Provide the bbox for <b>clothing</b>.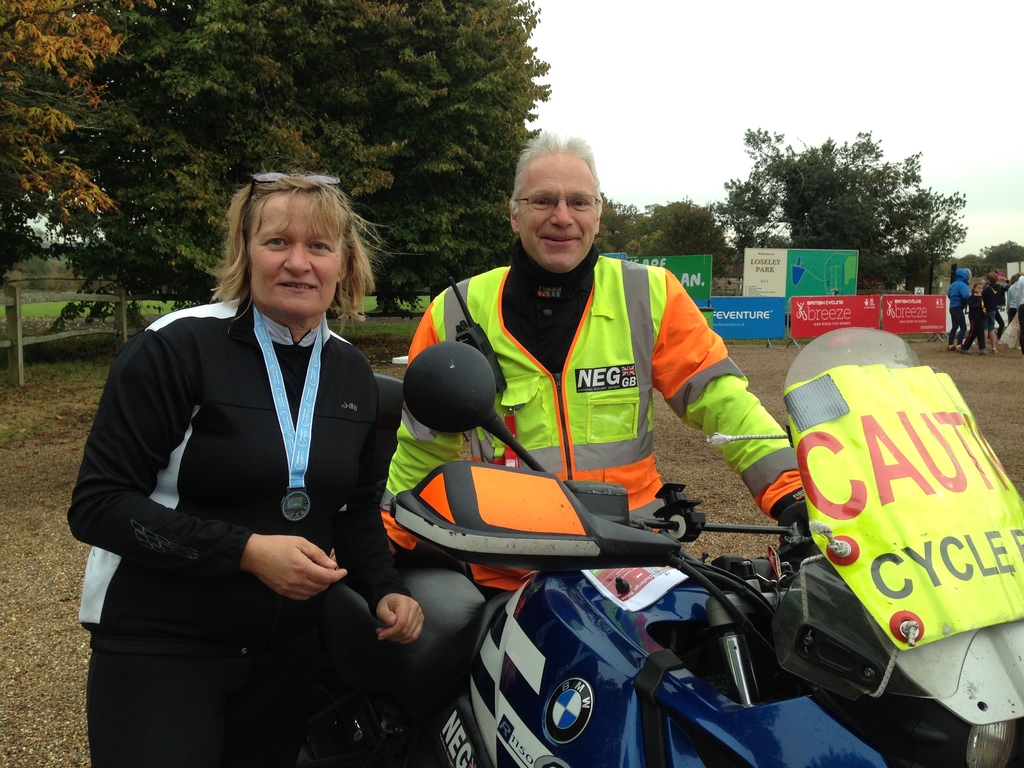
<box>378,237,801,691</box>.
